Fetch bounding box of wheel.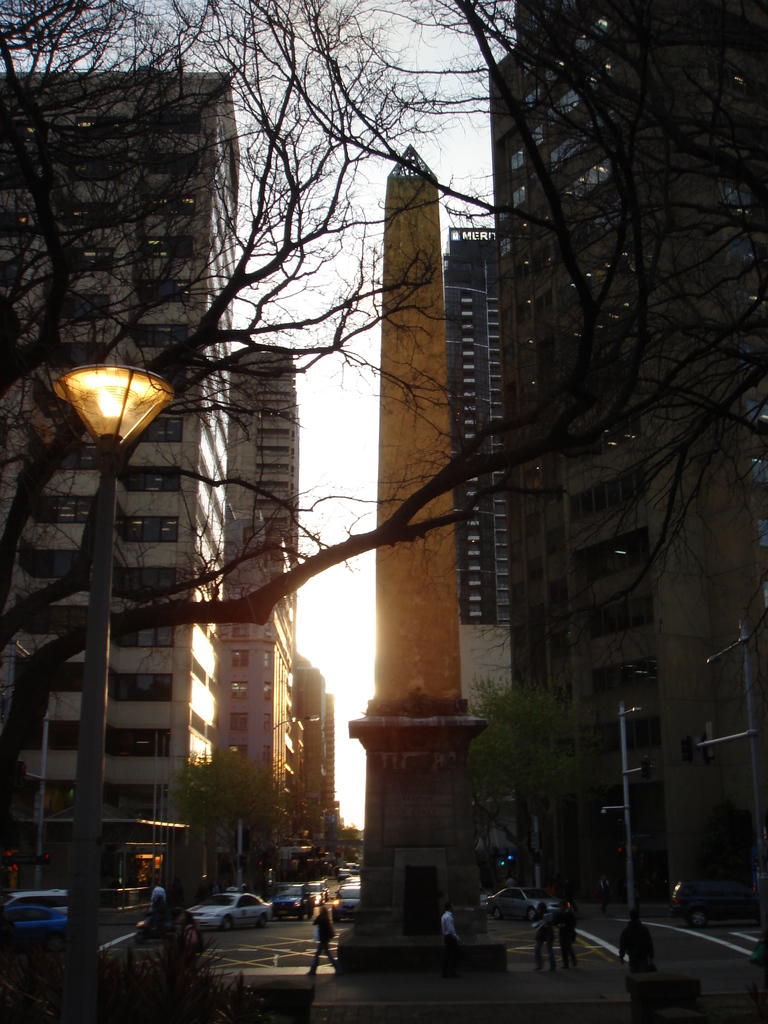
Bbox: left=258, top=914, right=268, bottom=928.
